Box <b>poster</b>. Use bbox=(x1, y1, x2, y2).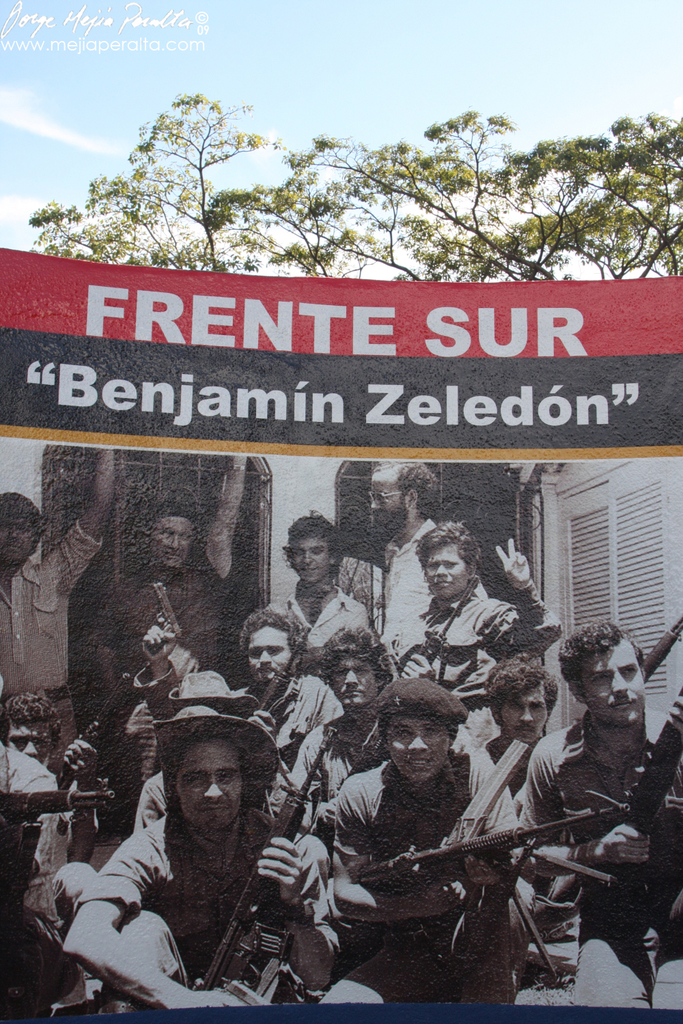
bbox=(0, 243, 682, 1023).
